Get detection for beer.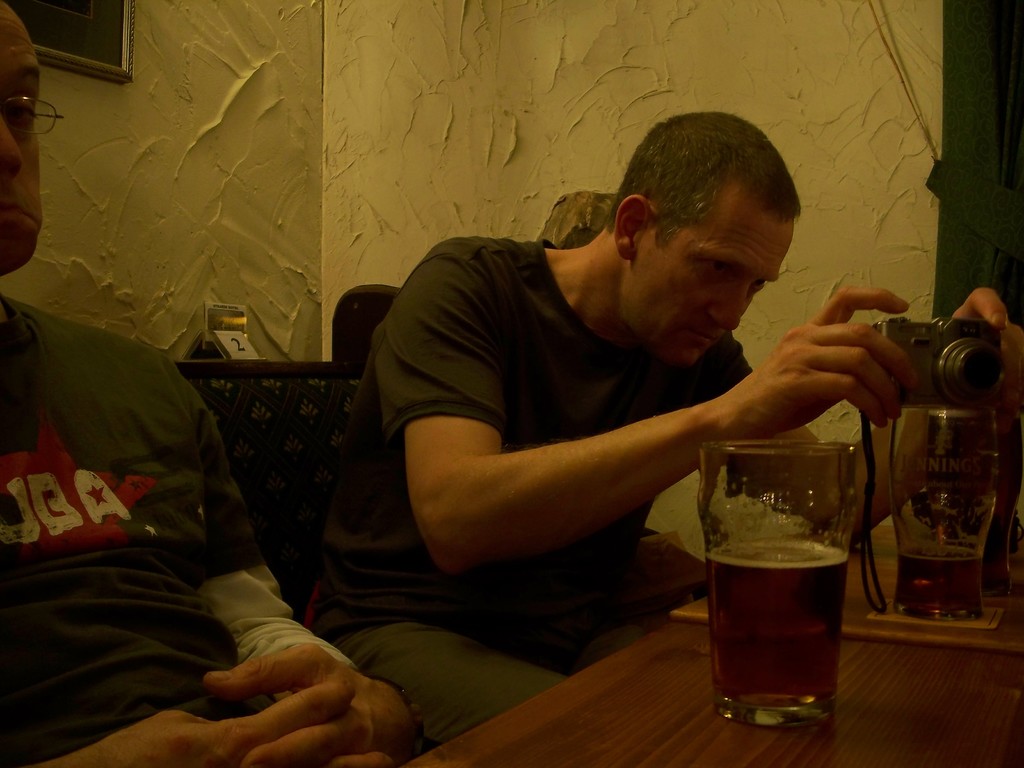
Detection: [899, 539, 977, 618].
